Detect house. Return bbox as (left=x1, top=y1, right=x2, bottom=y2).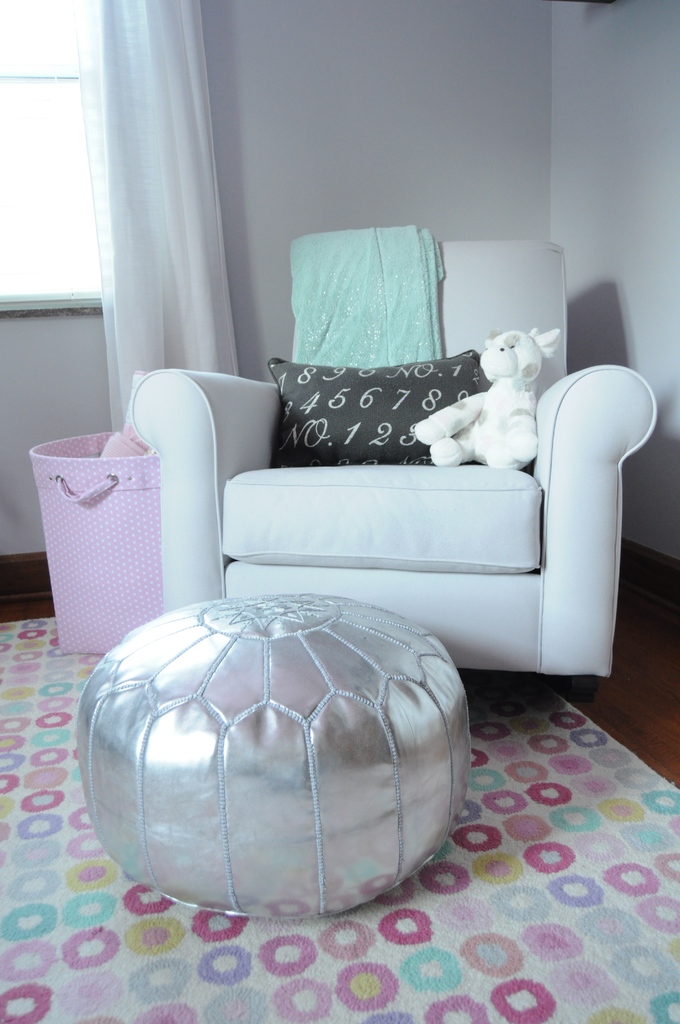
(left=0, top=0, right=679, bottom=1023).
